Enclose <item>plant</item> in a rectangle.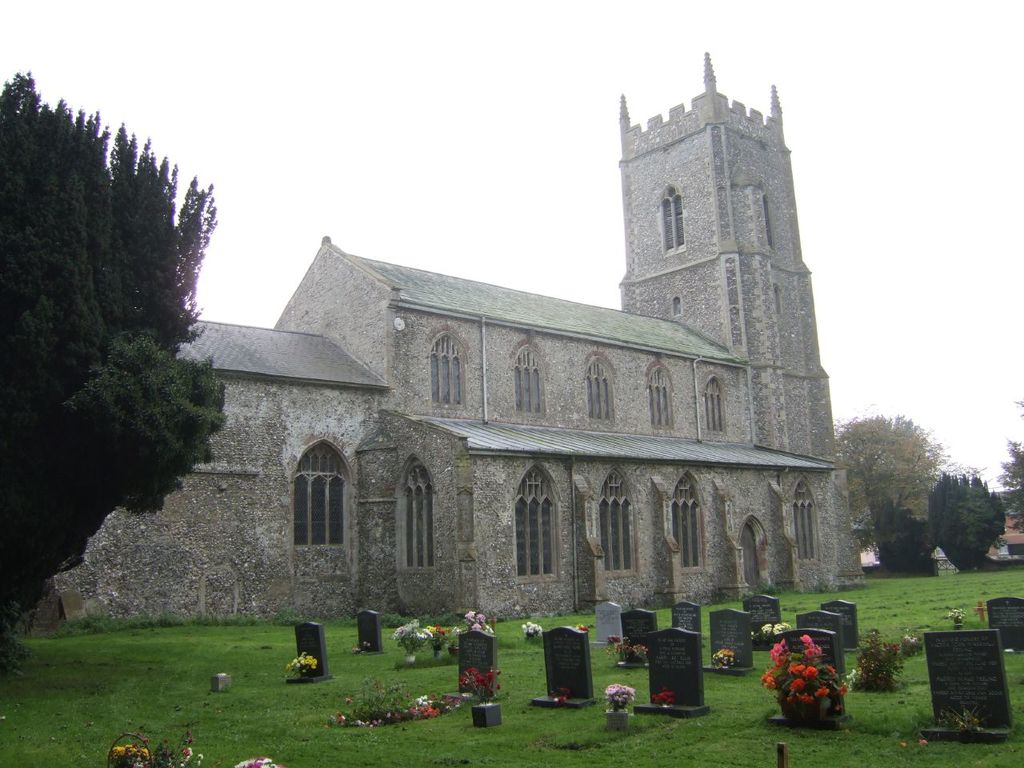
l=0, t=533, r=1021, b=767.
